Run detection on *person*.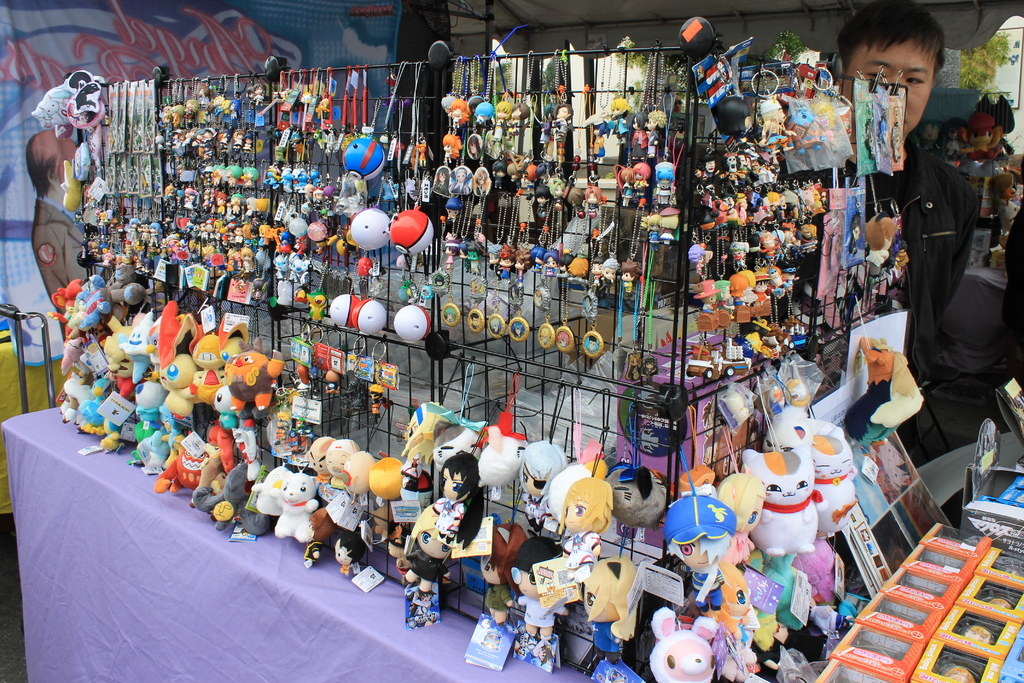
Result: (607, 99, 631, 145).
